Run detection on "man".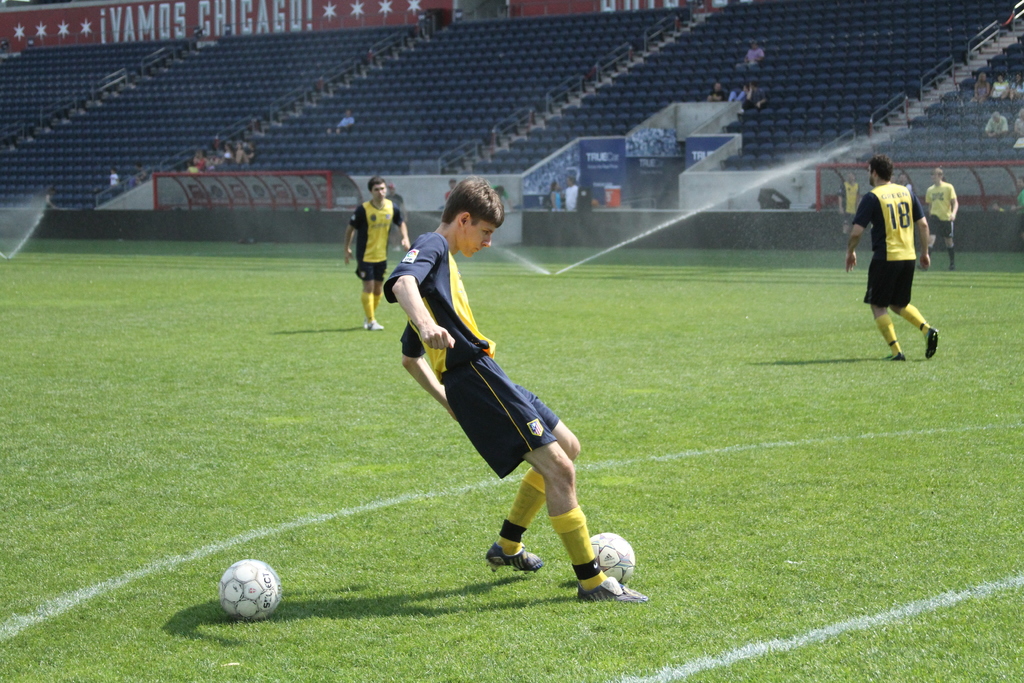
Result: detection(445, 179, 456, 208).
